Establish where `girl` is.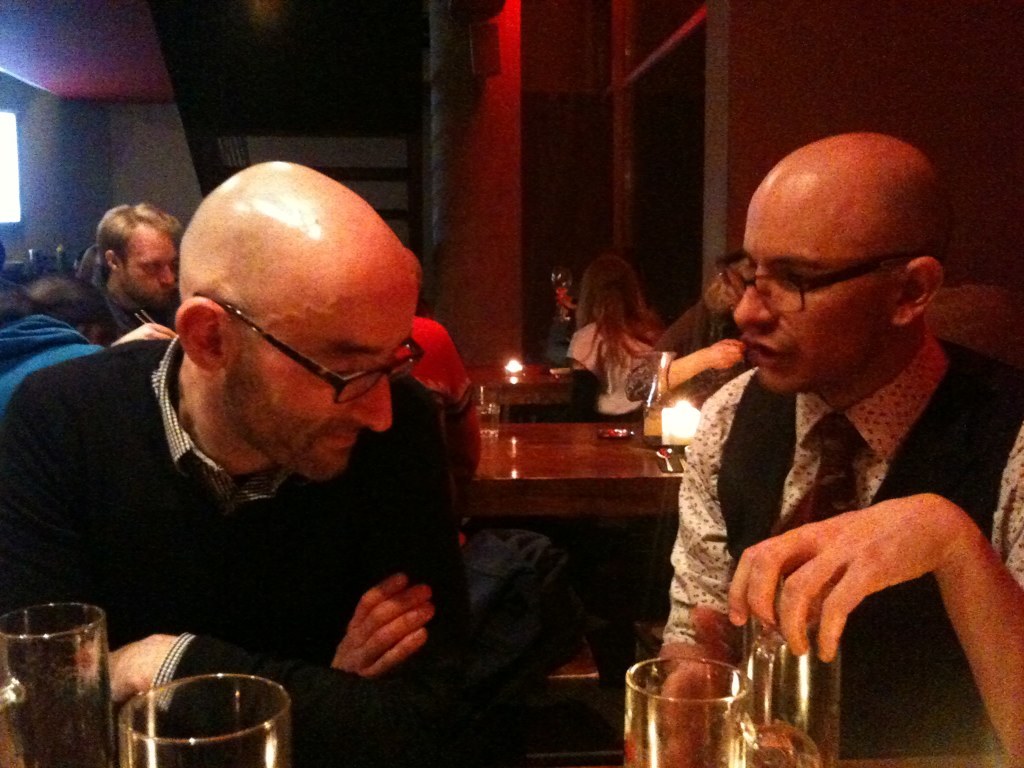
Established at crop(568, 254, 660, 423).
